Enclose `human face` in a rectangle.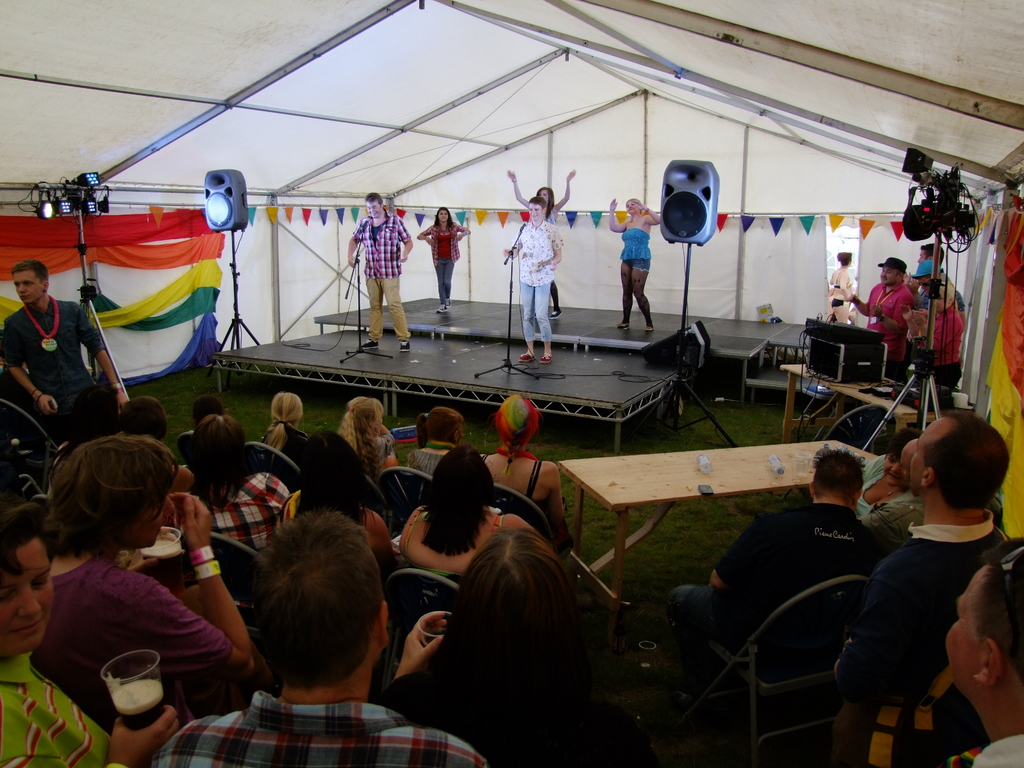
bbox=(124, 470, 177, 548).
